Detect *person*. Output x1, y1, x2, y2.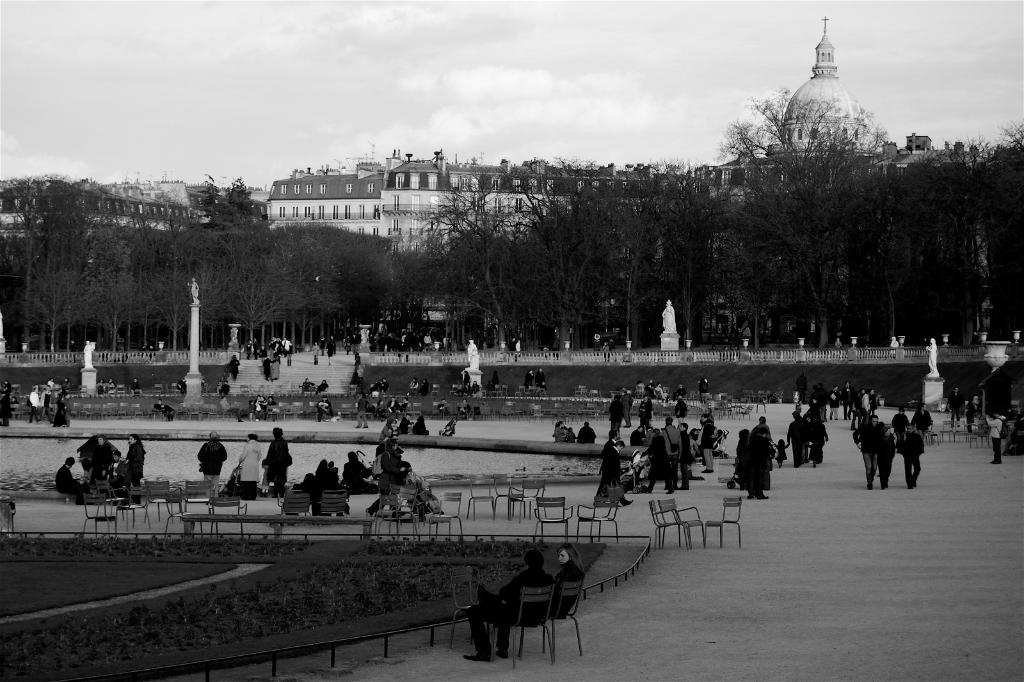
456, 385, 465, 397.
